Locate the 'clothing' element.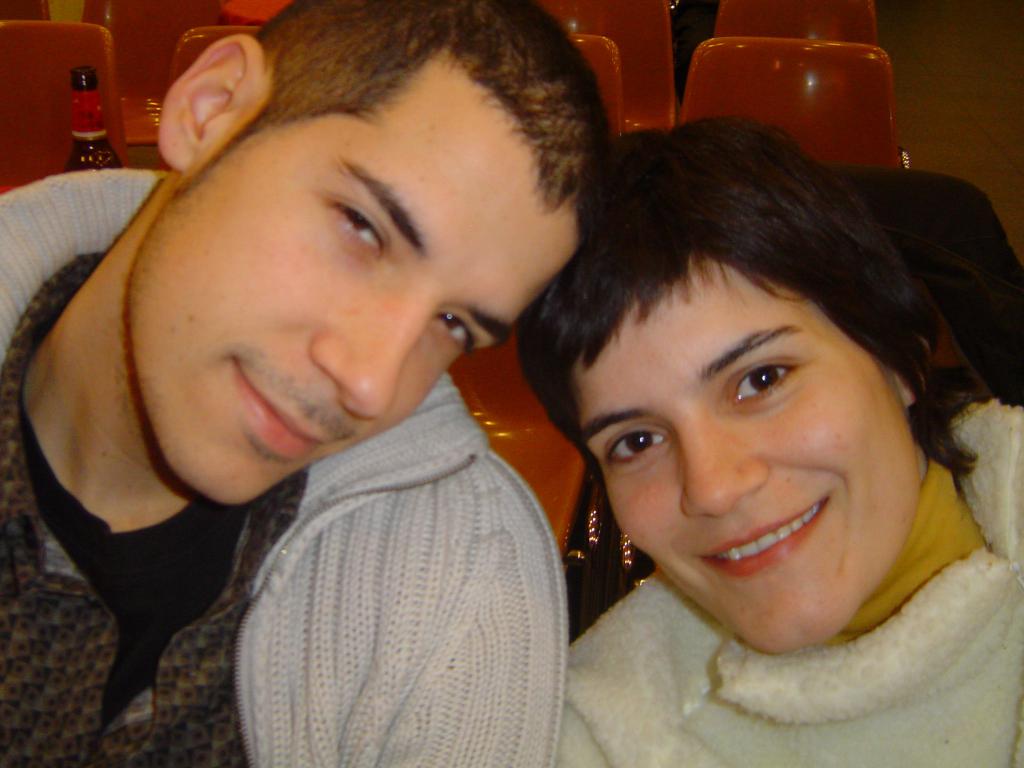
Element bbox: [0,159,573,767].
